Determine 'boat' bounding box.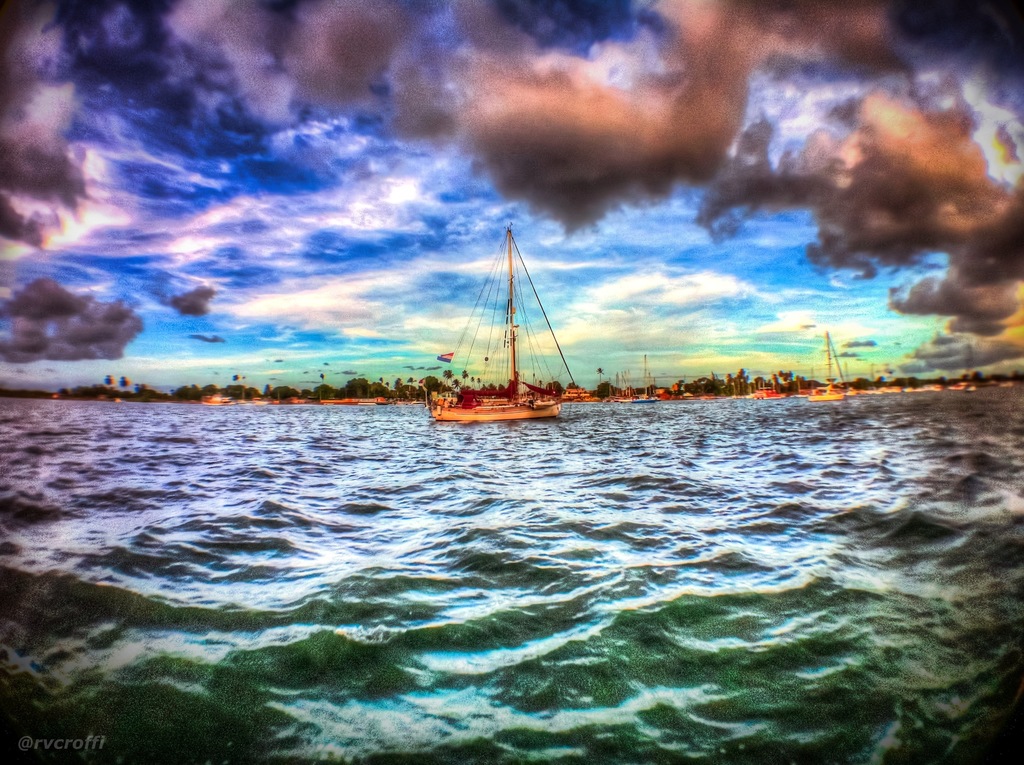
Determined: (753, 381, 789, 399).
